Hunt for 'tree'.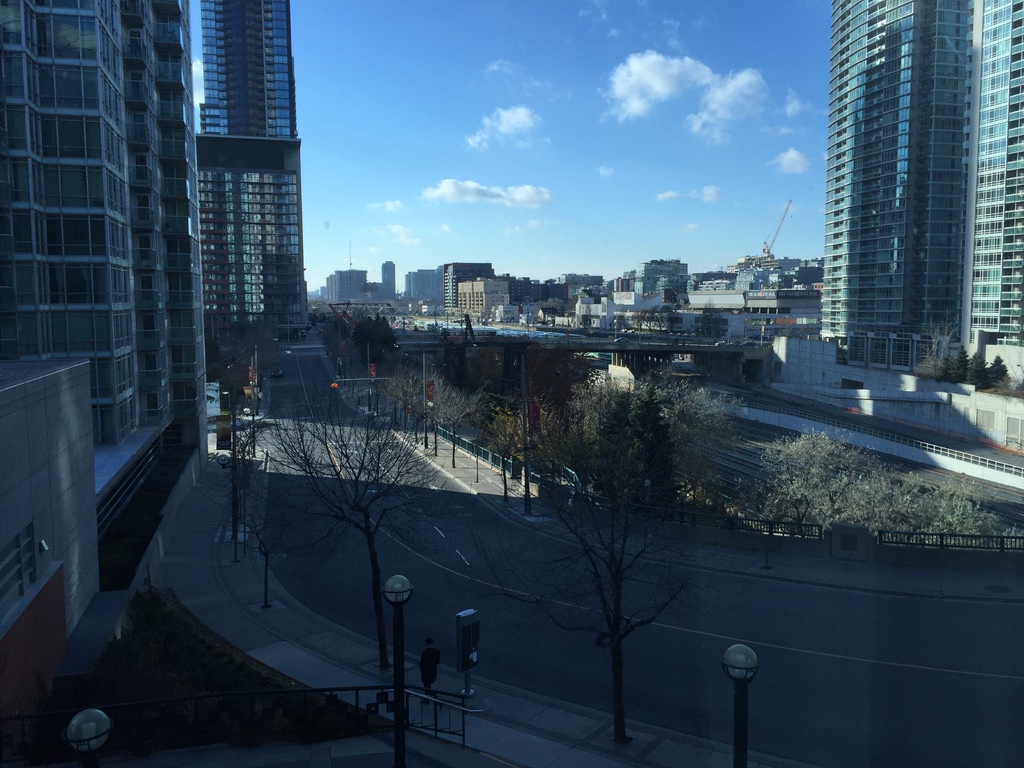
Hunted down at 255/378/444/665.
